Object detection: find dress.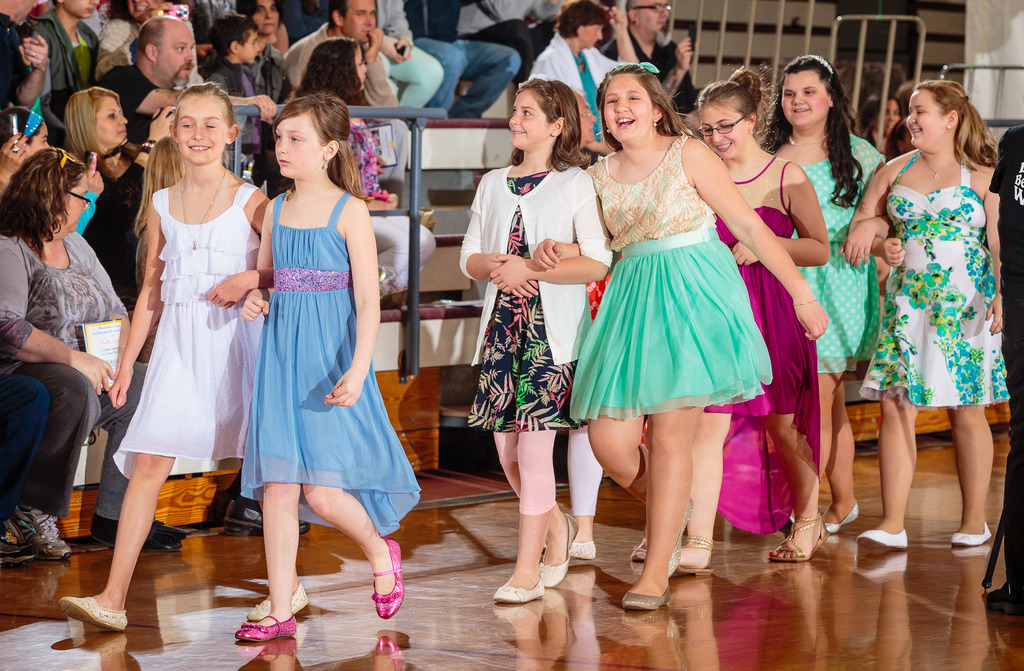
[701,154,819,535].
